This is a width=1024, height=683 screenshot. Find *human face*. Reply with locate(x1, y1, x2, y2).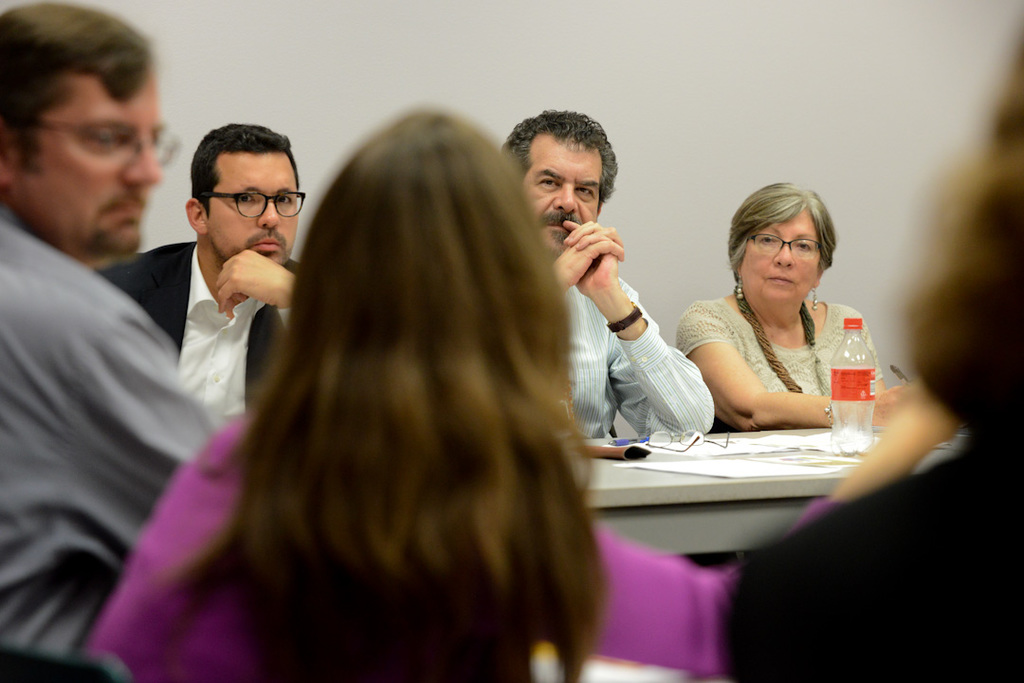
locate(14, 62, 160, 255).
